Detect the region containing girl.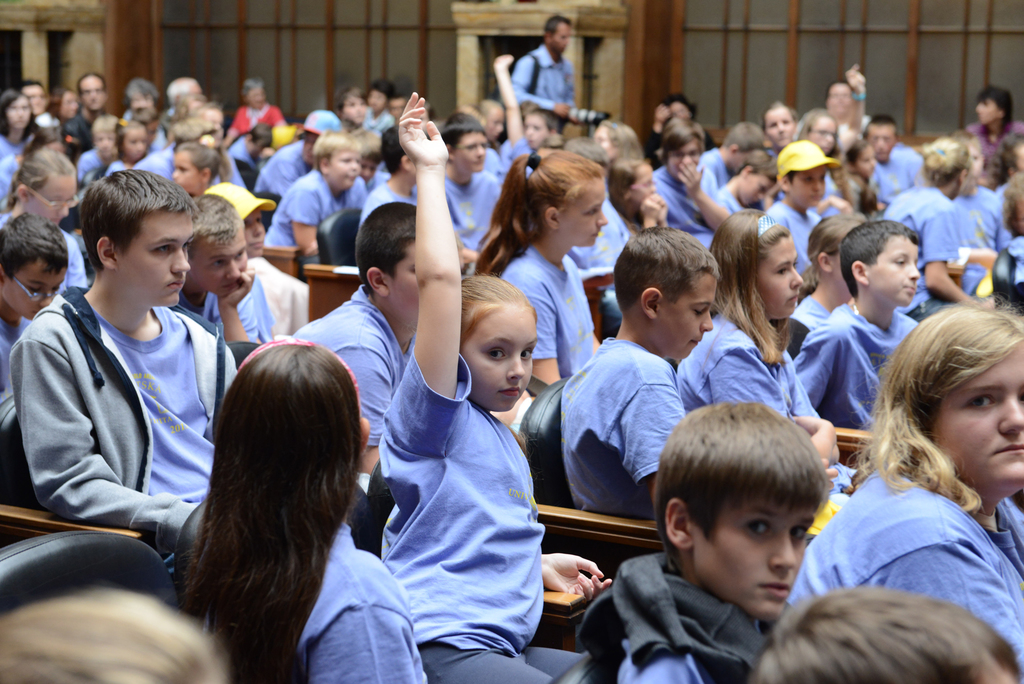
bbox(677, 213, 857, 493).
